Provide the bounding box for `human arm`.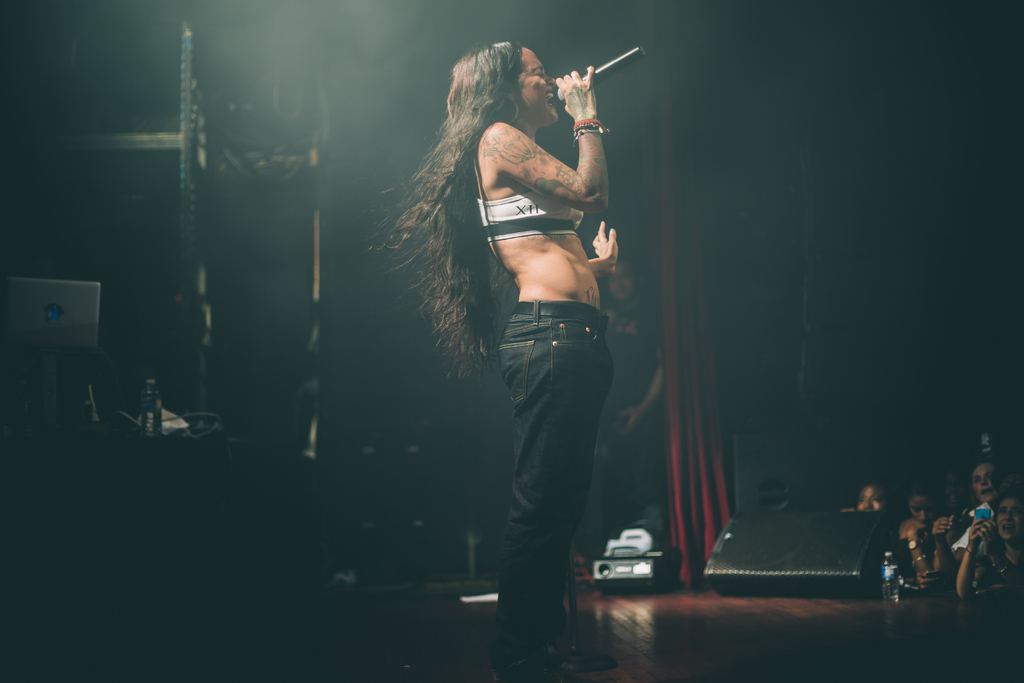
bbox=[953, 515, 1018, 602].
